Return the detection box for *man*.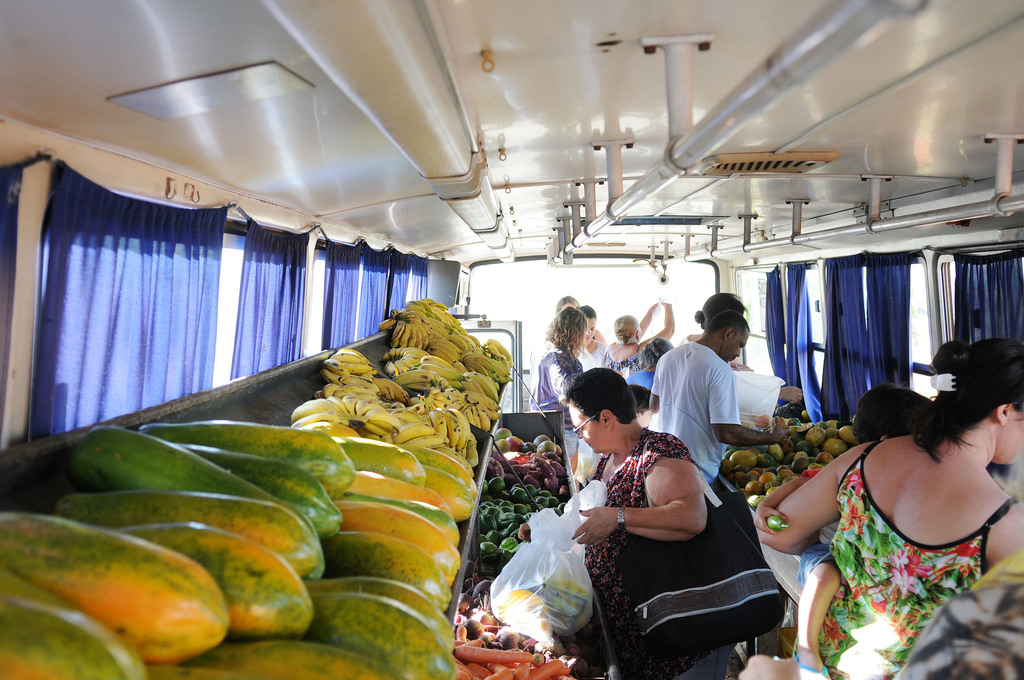
Rect(650, 308, 792, 494).
